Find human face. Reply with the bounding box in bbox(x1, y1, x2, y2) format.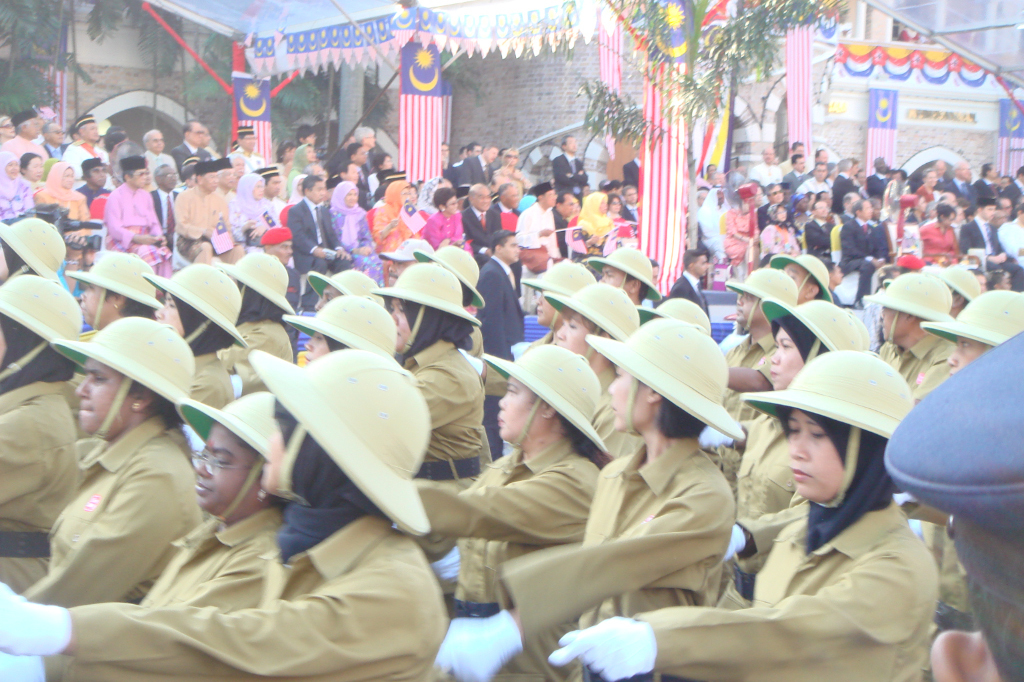
bbox(794, 197, 807, 210).
